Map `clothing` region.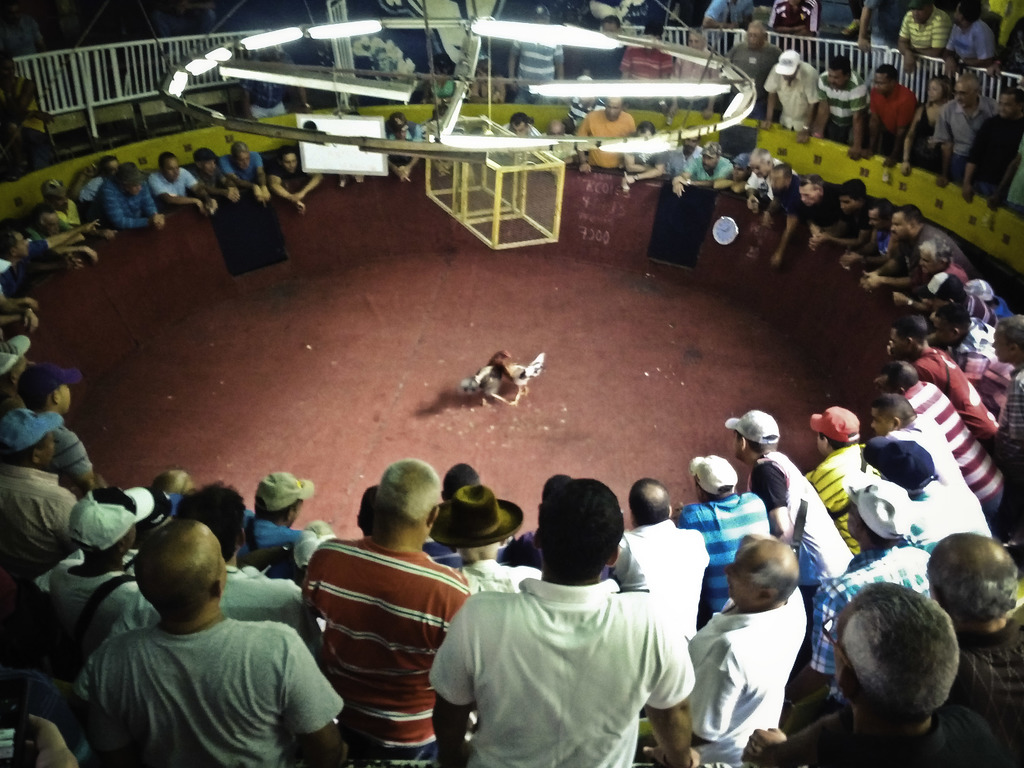
Mapped to box=[934, 100, 989, 178].
